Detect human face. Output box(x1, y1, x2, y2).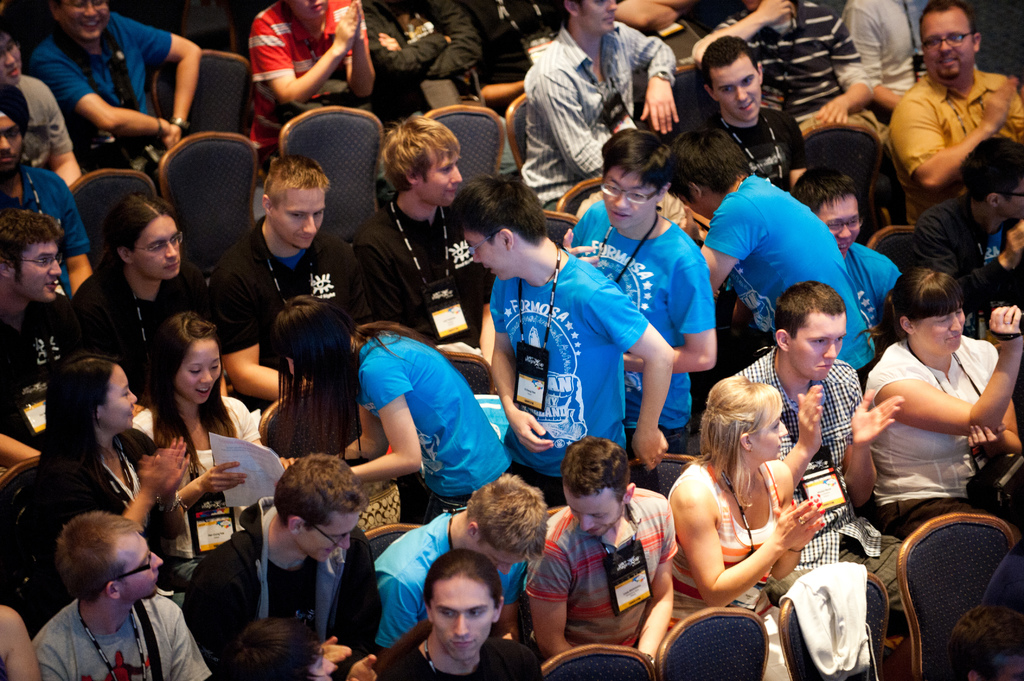
box(135, 218, 179, 276).
